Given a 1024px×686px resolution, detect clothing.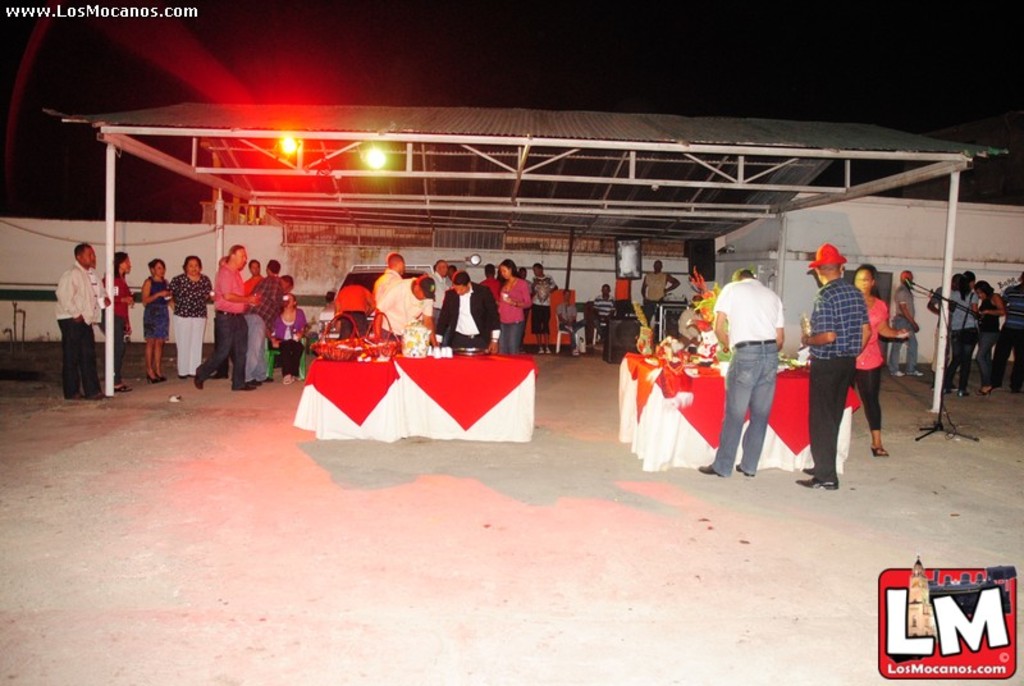
(x1=945, y1=288, x2=974, y2=392).
